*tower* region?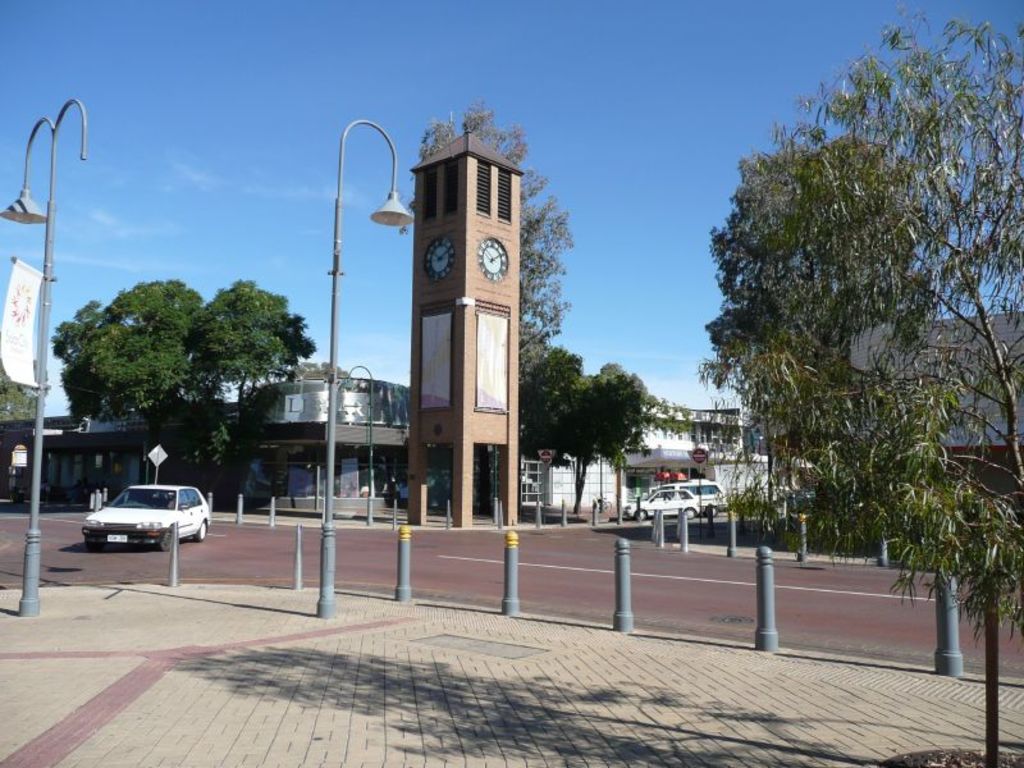
<region>406, 123, 526, 527</region>
